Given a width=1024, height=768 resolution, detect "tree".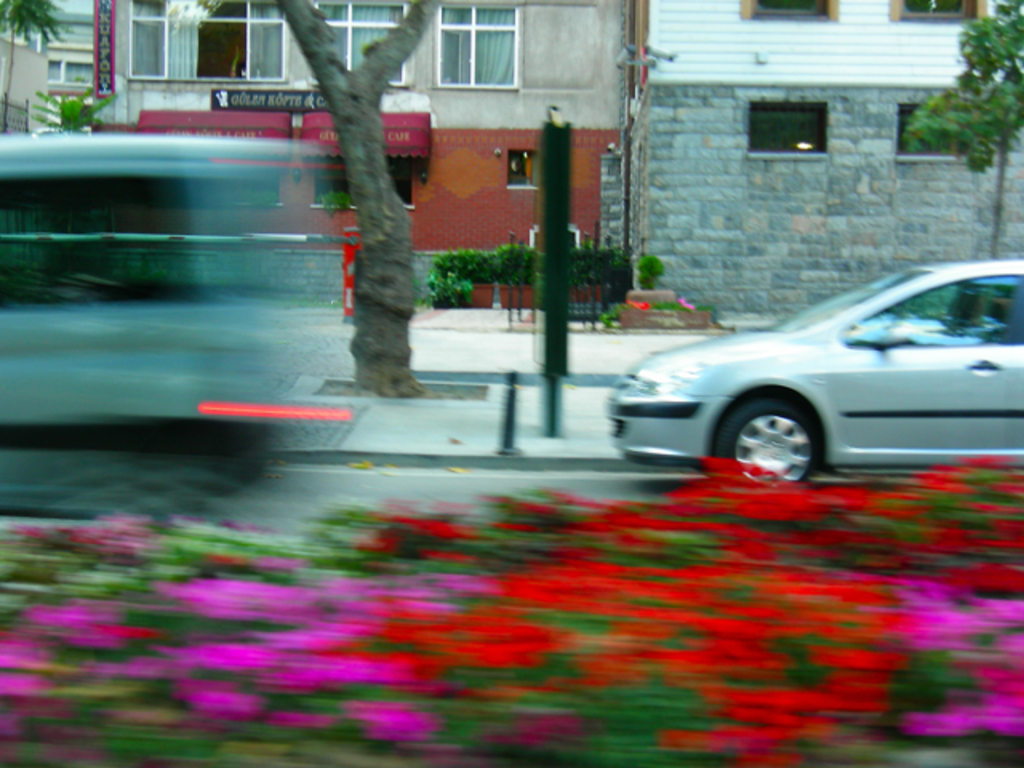
[888,0,1022,267].
